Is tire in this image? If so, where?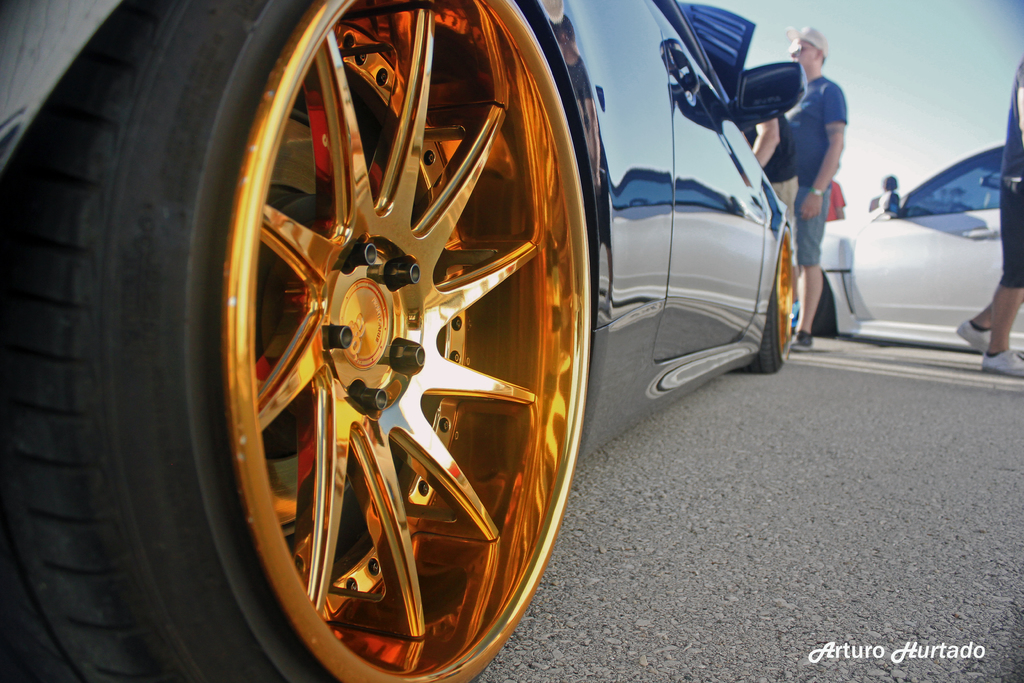
Yes, at bbox(808, 277, 834, 339).
